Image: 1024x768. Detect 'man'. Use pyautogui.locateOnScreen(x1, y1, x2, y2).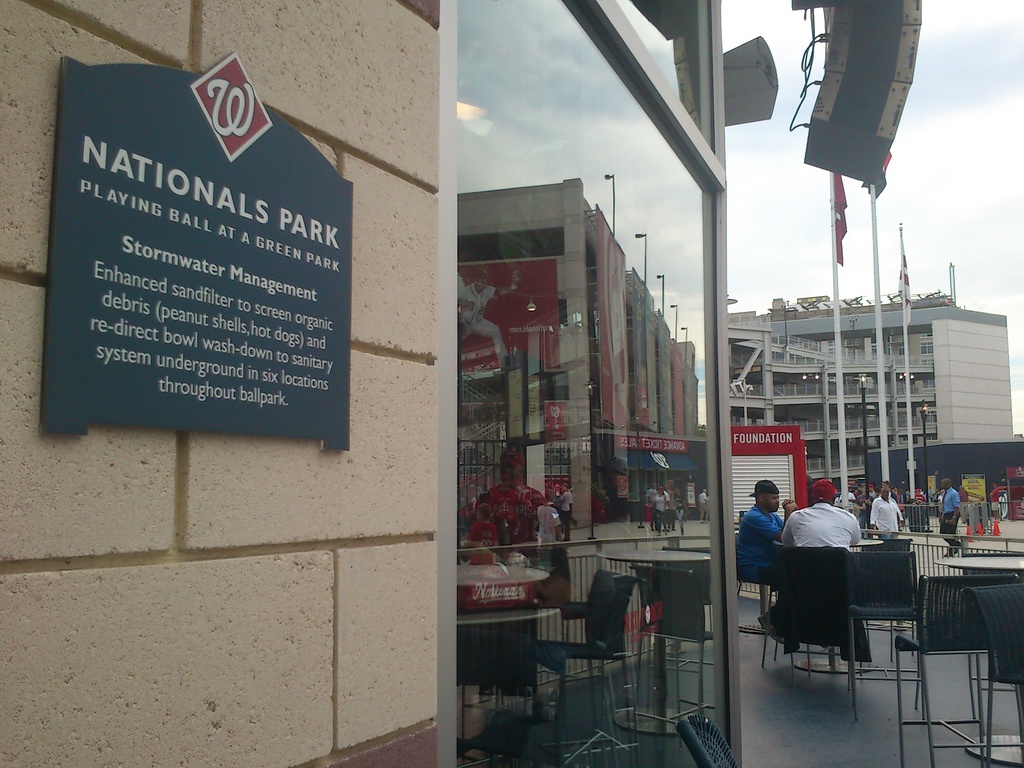
pyautogui.locateOnScreen(742, 478, 804, 622).
